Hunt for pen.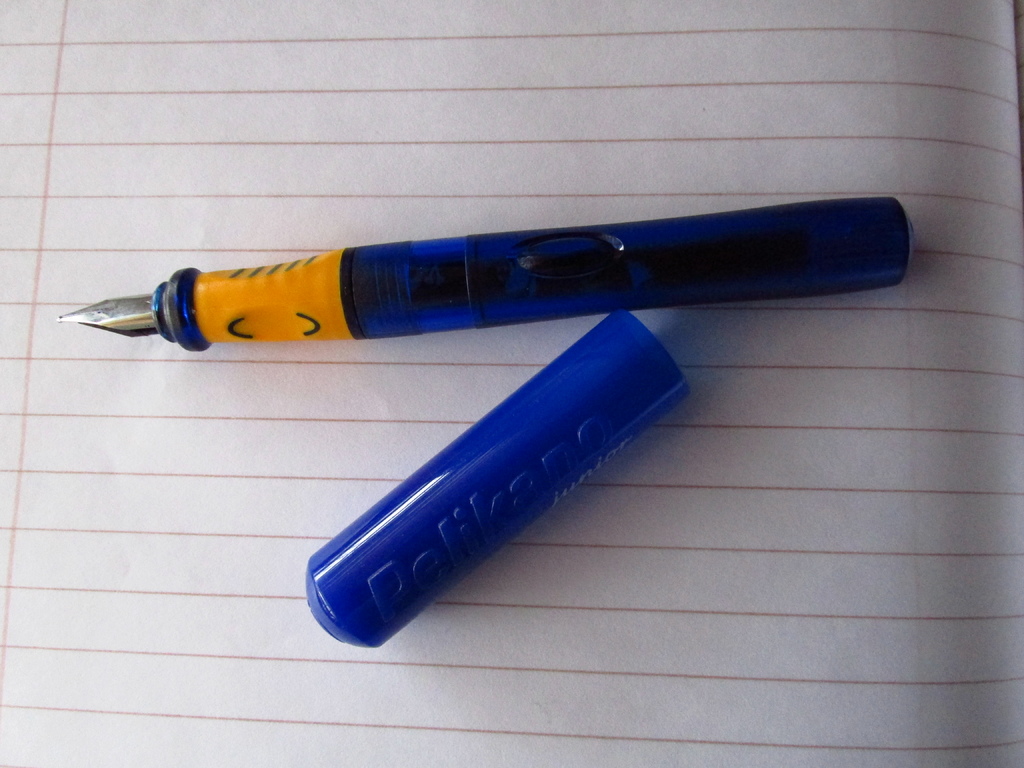
Hunted down at crop(61, 196, 918, 353).
